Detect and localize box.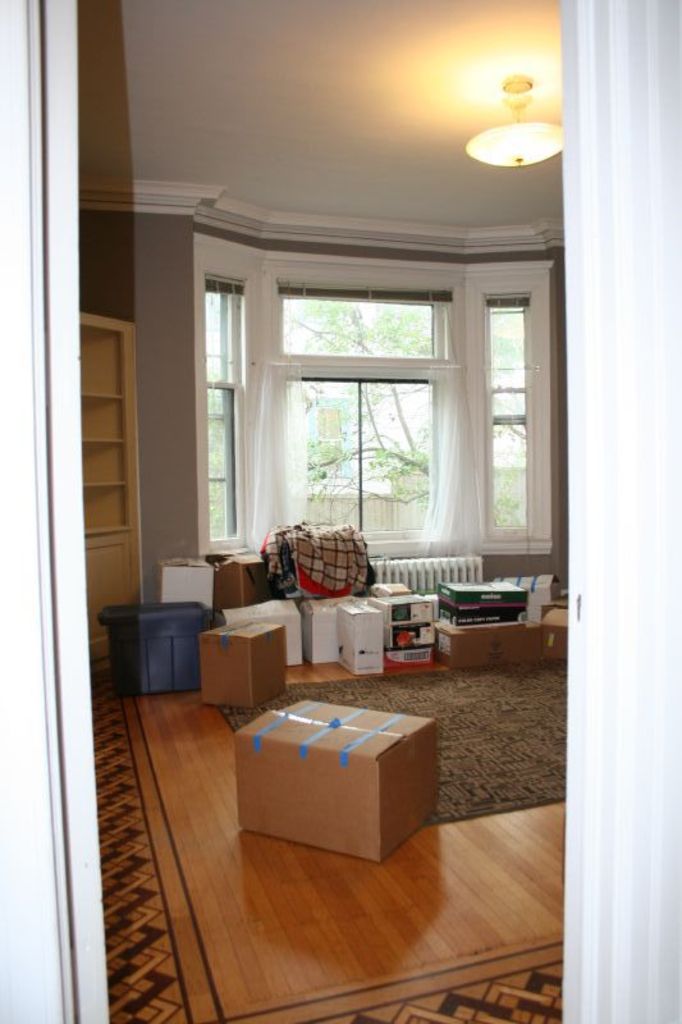
Localized at crop(207, 552, 276, 611).
